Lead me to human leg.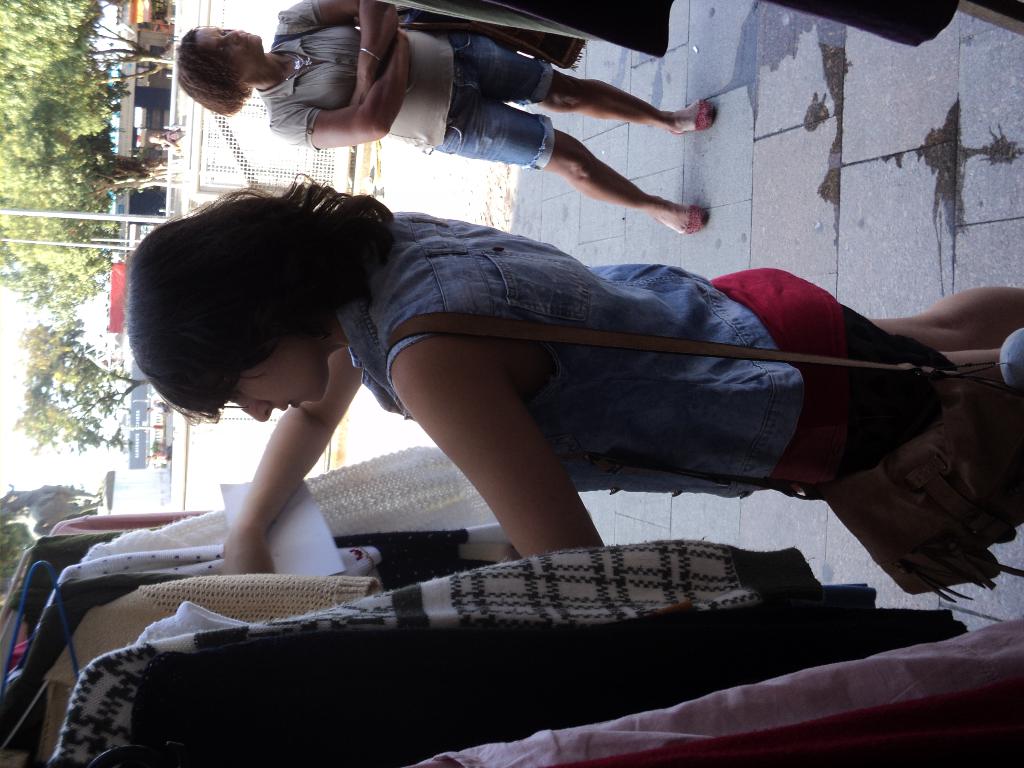
Lead to x1=712 y1=283 x2=1023 y2=346.
